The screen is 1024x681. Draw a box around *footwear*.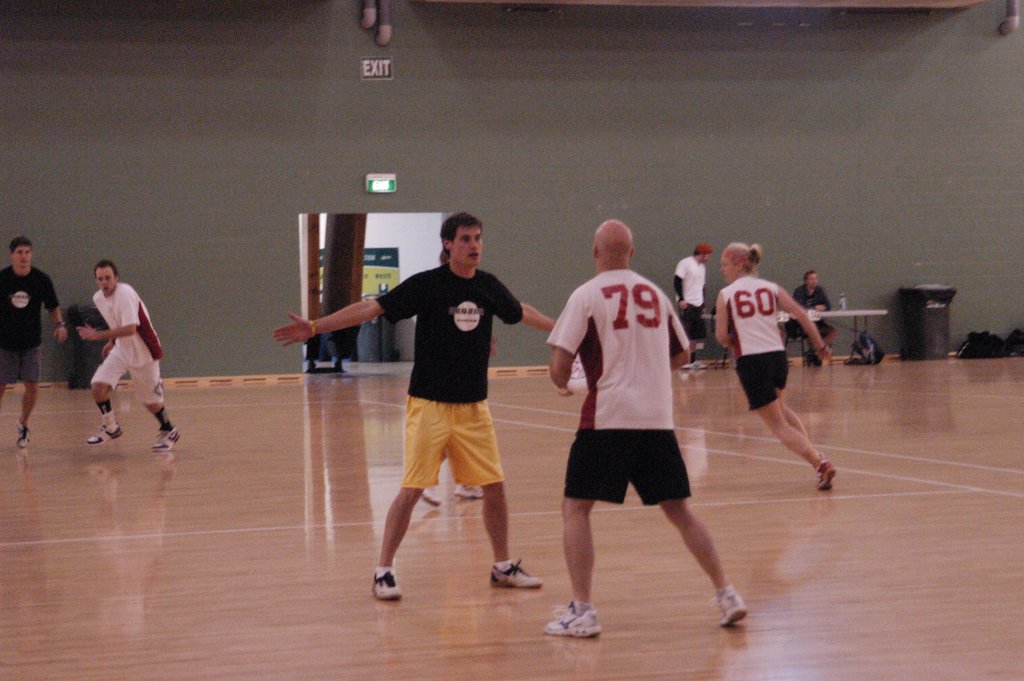
bbox(689, 363, 707, 370).
